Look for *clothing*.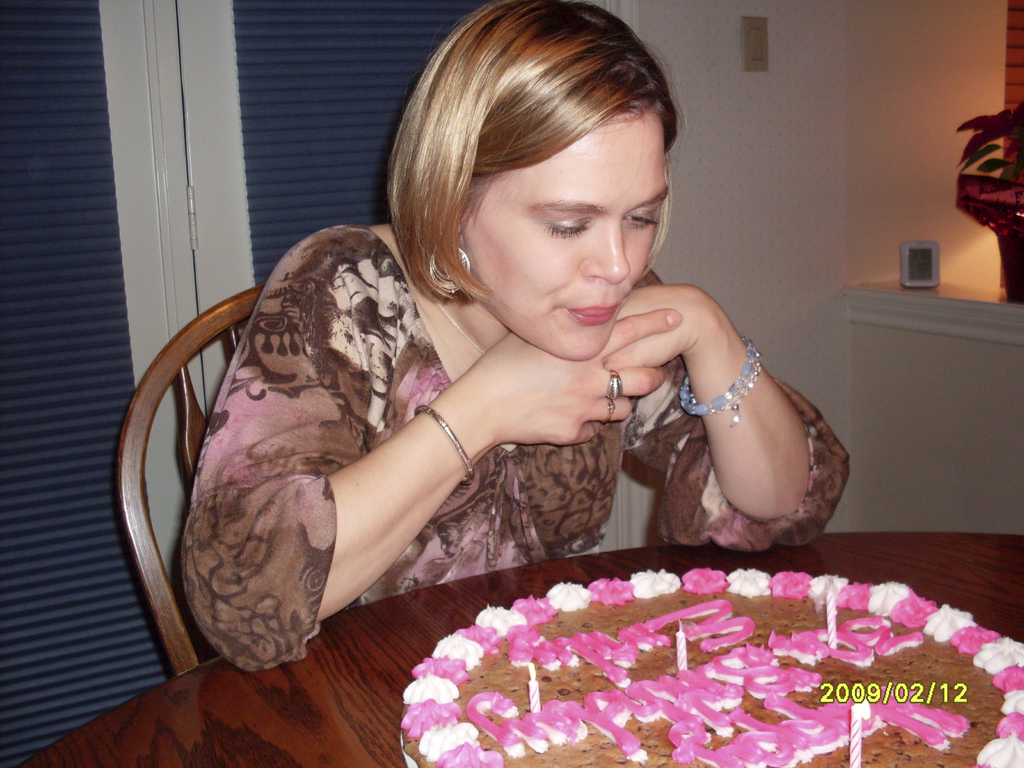
Found: box(182, 178, 832, 710).
